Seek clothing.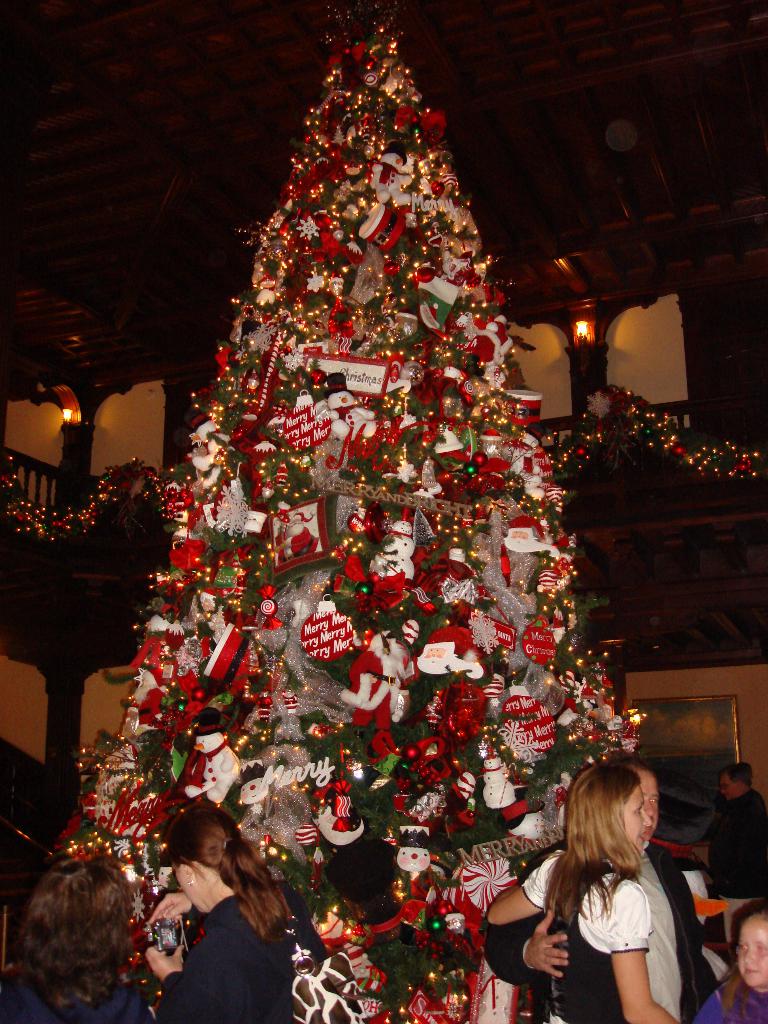
bbox=[517, 848, 655, 1023].
